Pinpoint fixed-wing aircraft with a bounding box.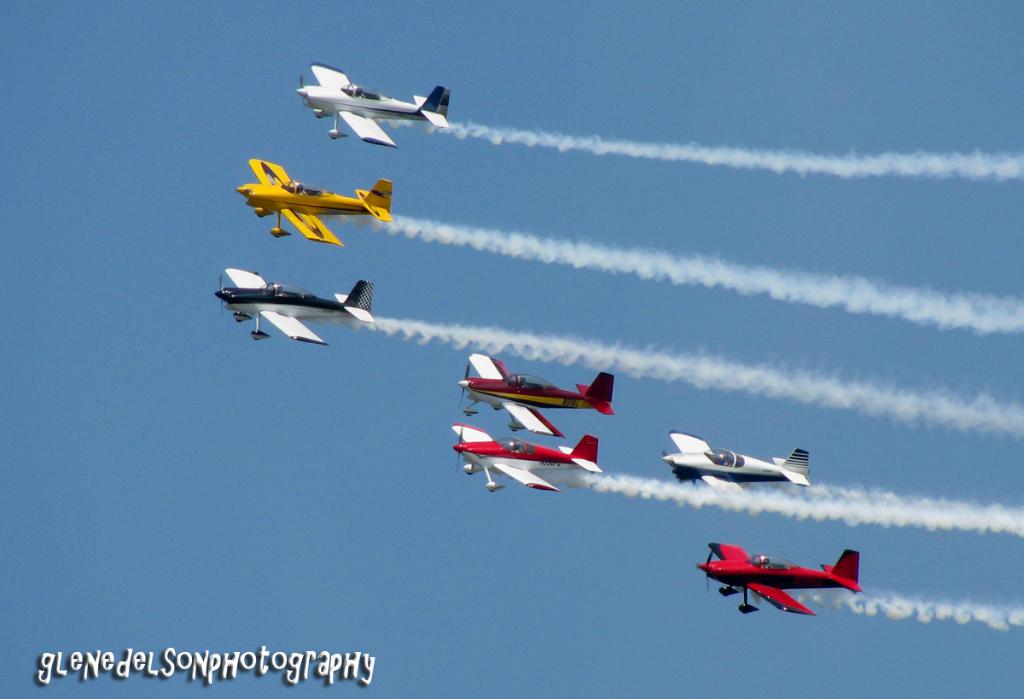
660/431/811/497.
